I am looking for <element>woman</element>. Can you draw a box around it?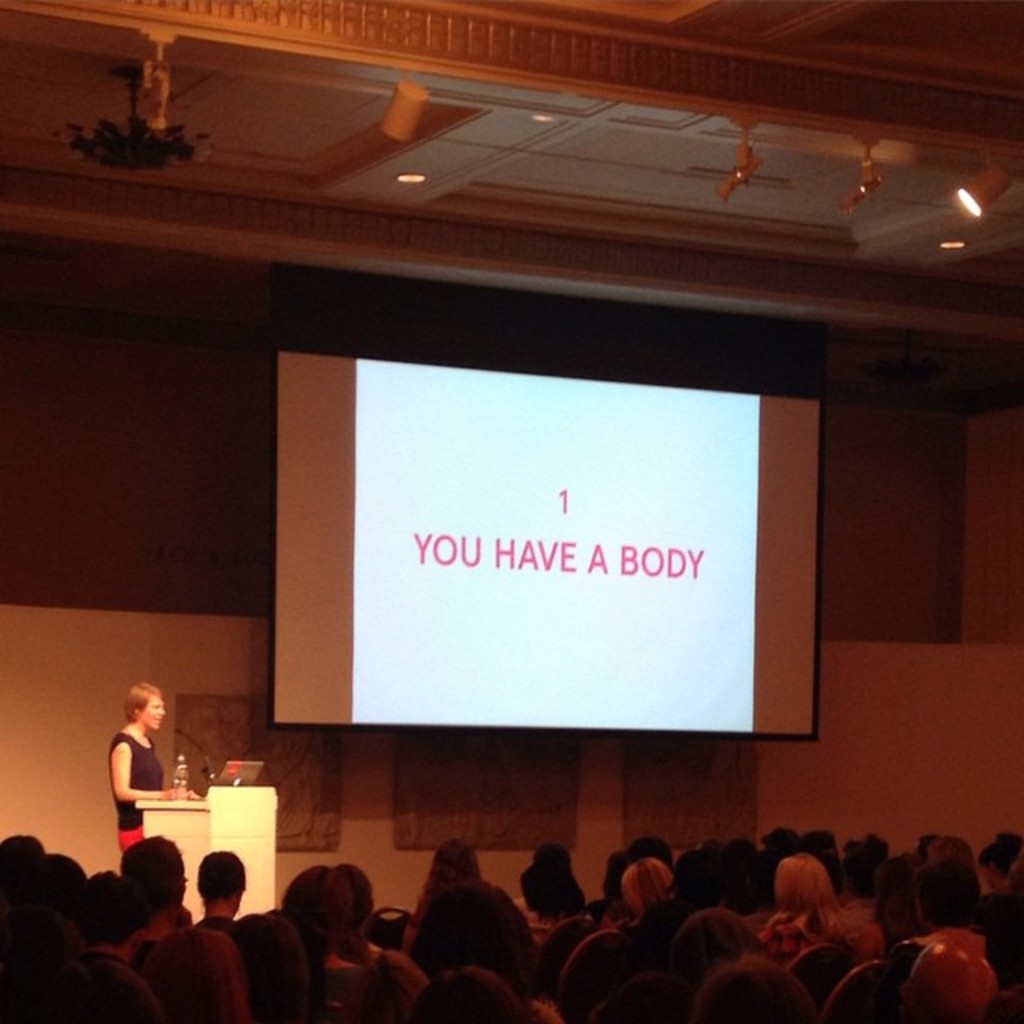
Sure, the bounding box is box(611, 851, 686, 934).
